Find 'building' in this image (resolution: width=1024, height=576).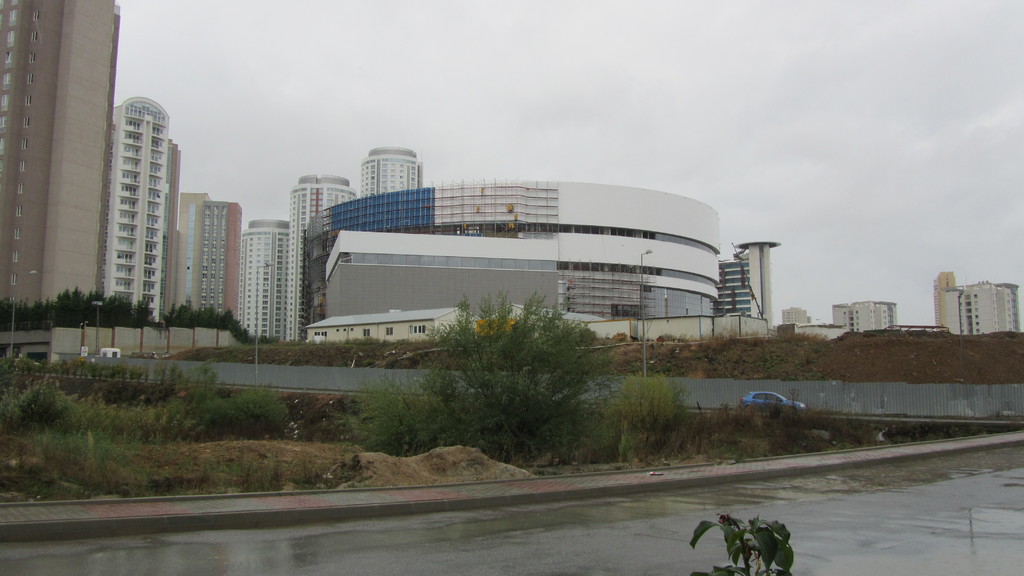
left=0, top=0, right=123, bottom=316.
